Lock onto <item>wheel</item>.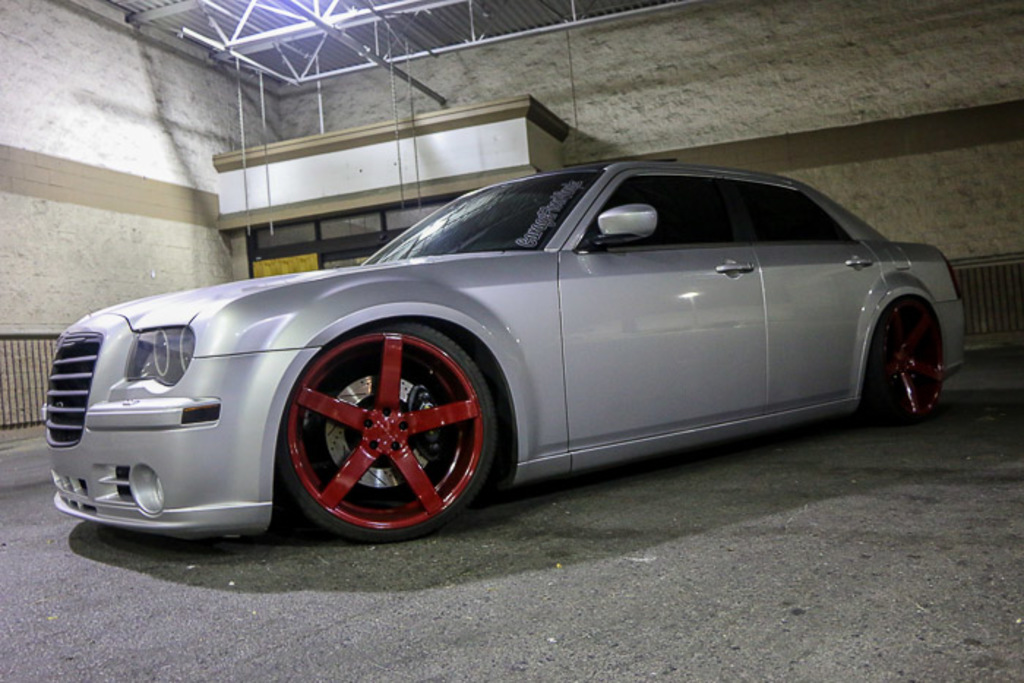
Locked: (left=869, top=300, right=948, bottom=420).
